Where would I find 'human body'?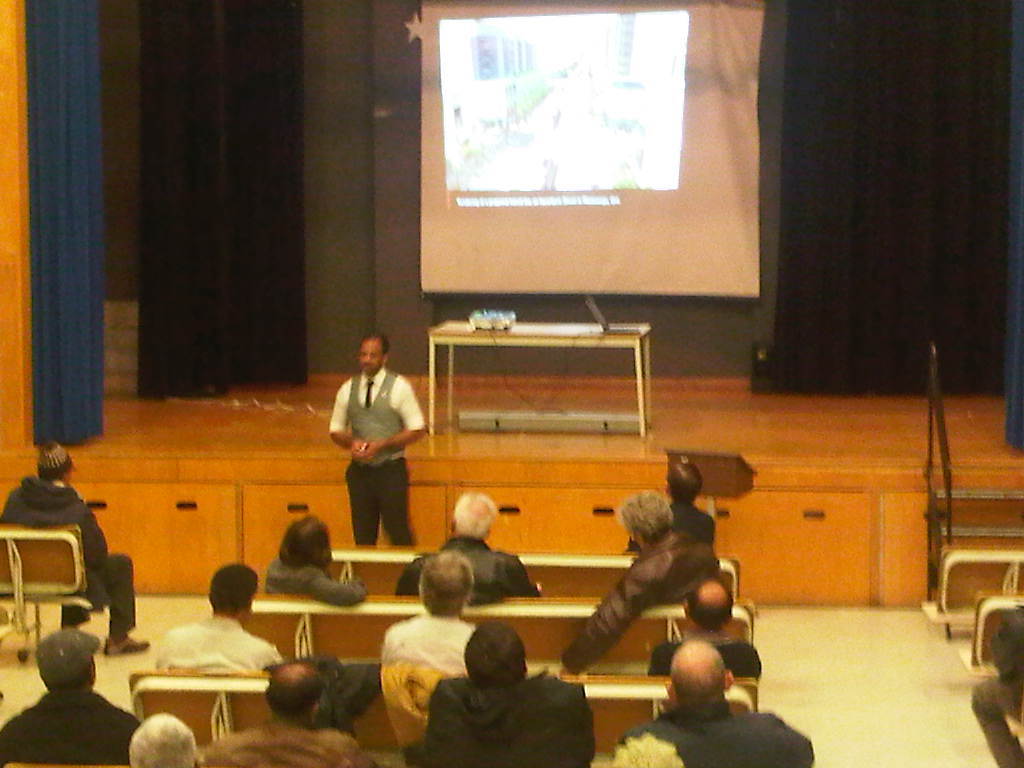
At select_region(263, 517, 366, 604).
